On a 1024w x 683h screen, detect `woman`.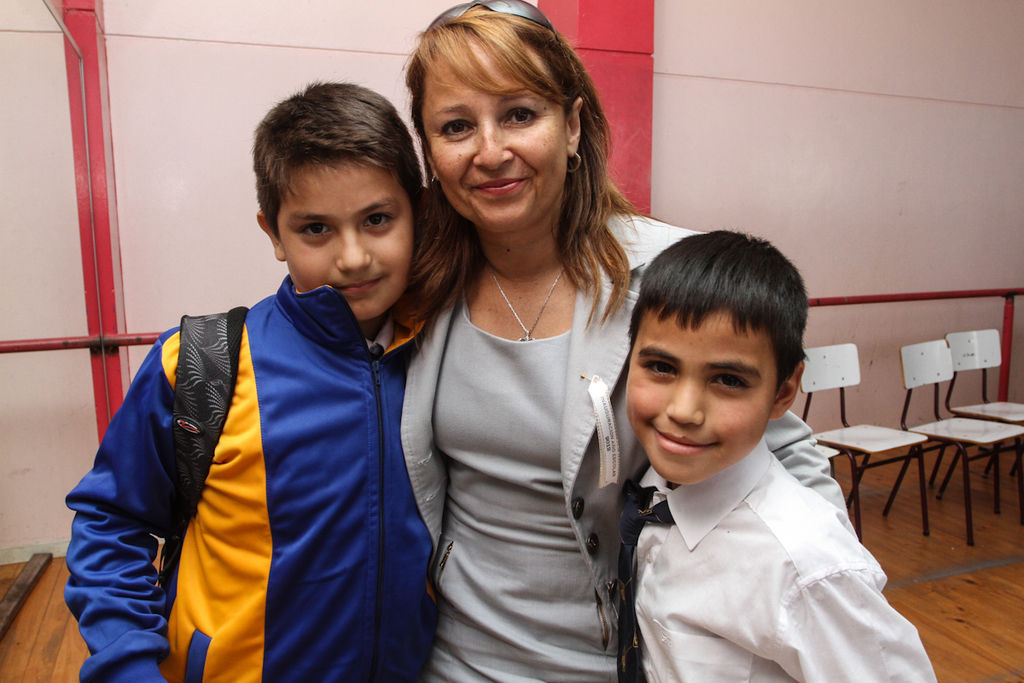
left=389, top=0, right=858, bottom=682.
